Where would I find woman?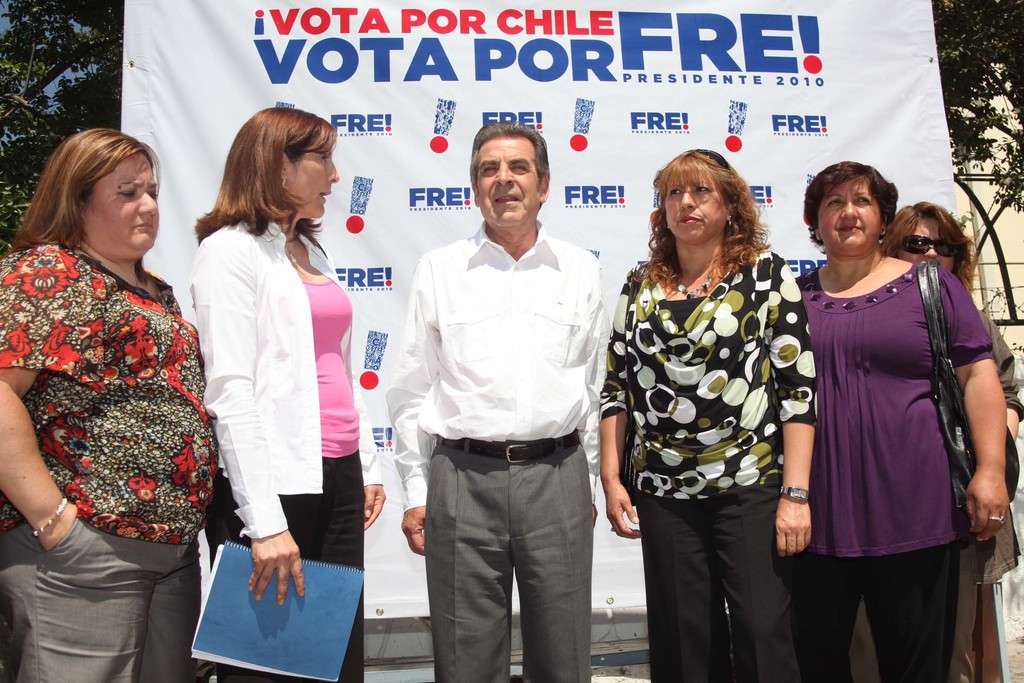
At l=189, t=101, r=385, b=682.
